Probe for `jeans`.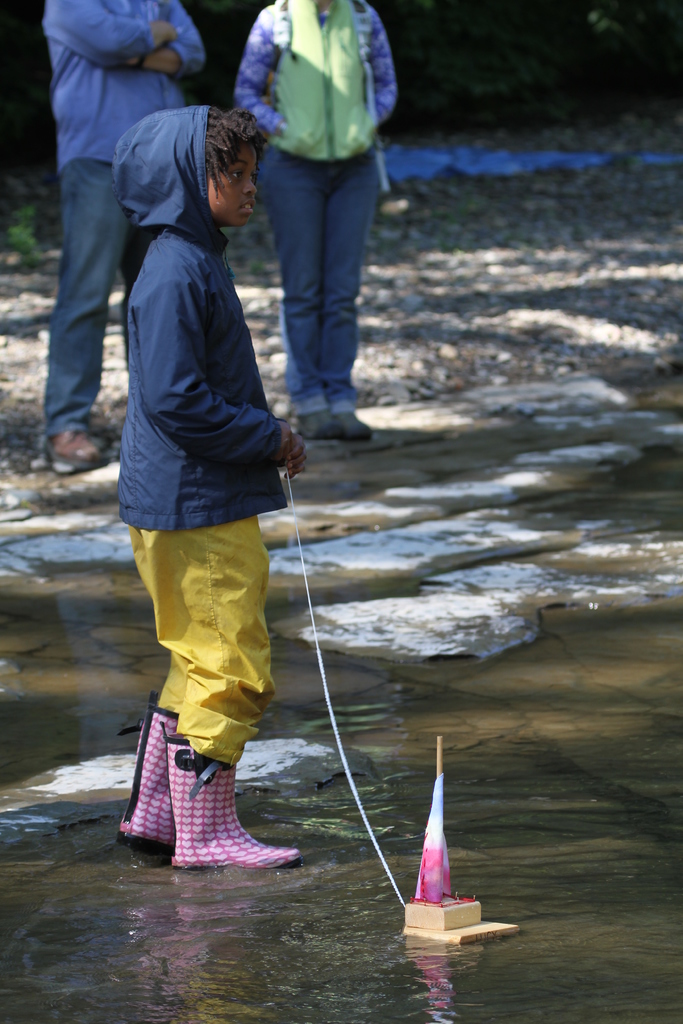
Probe result: x1=254, y1=136, x2=360, y2=417.
